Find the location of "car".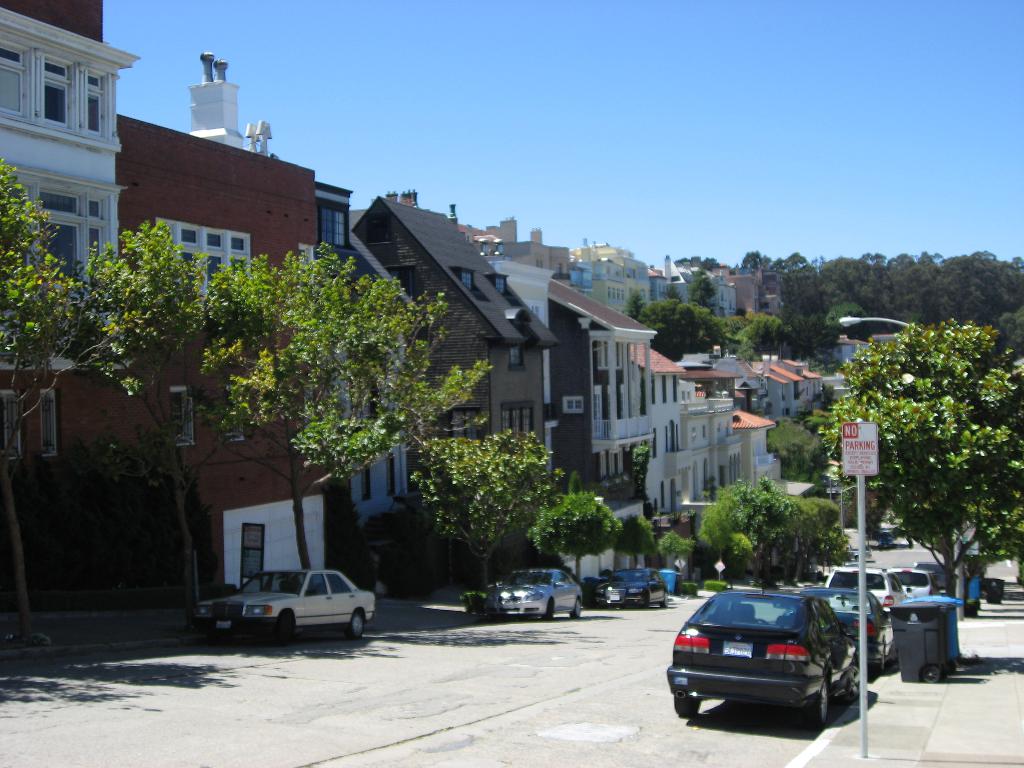
Location: <region>191, 563, 376, 650</region>.
